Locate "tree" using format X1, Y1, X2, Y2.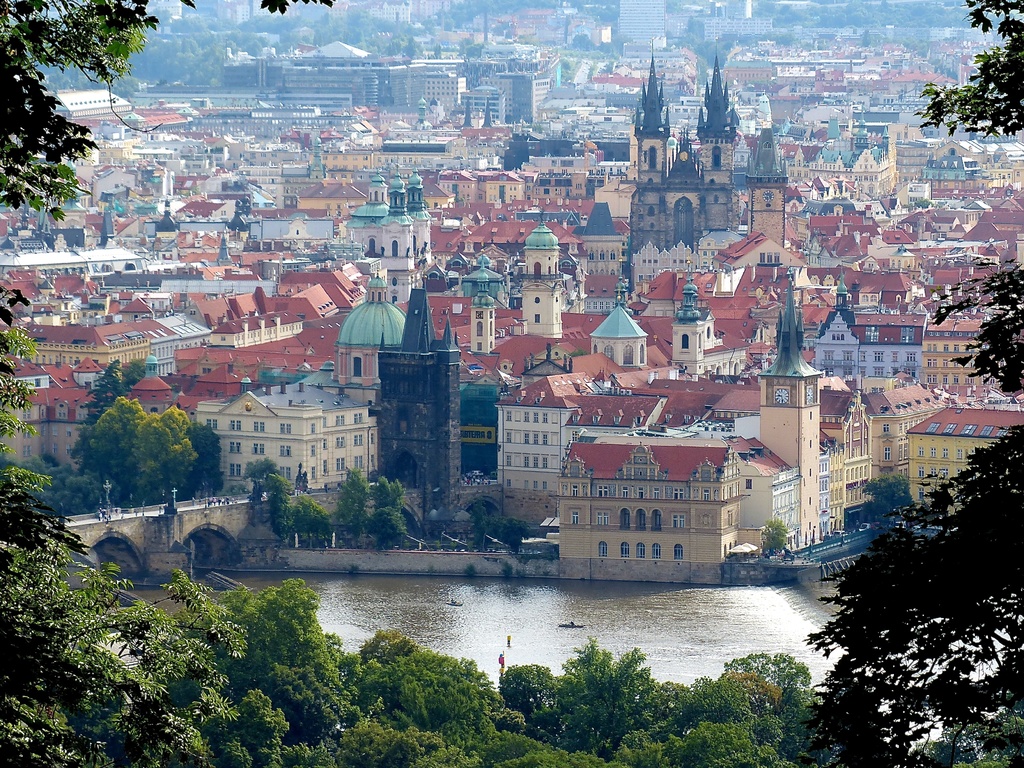
476, 724, 552, 767.
